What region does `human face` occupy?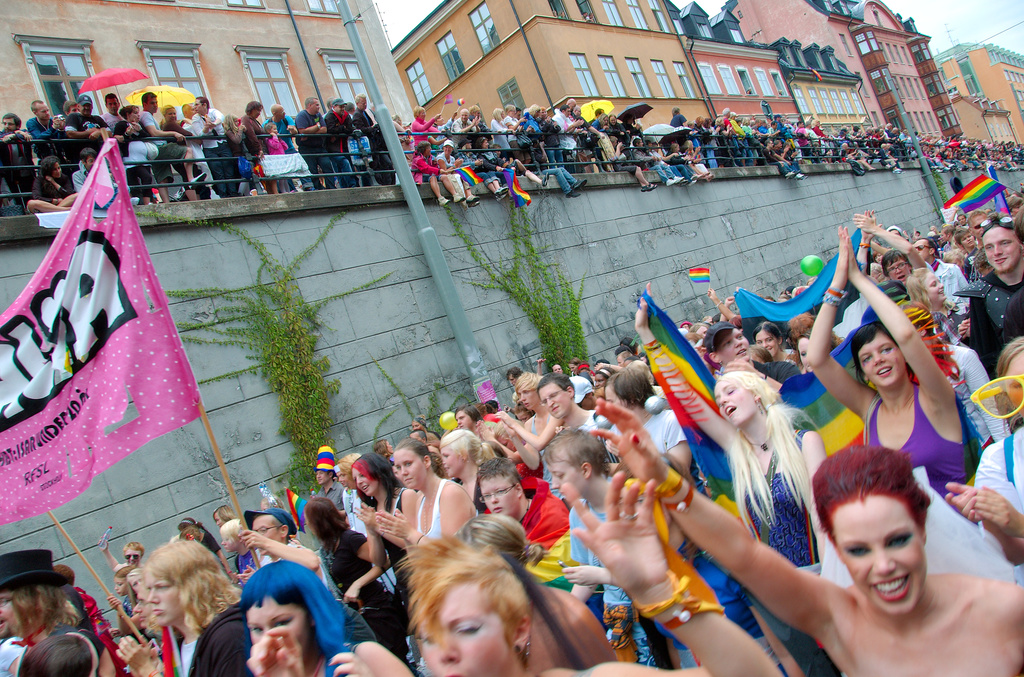
<bbox>927, 269, 942, 303</bbox>.
